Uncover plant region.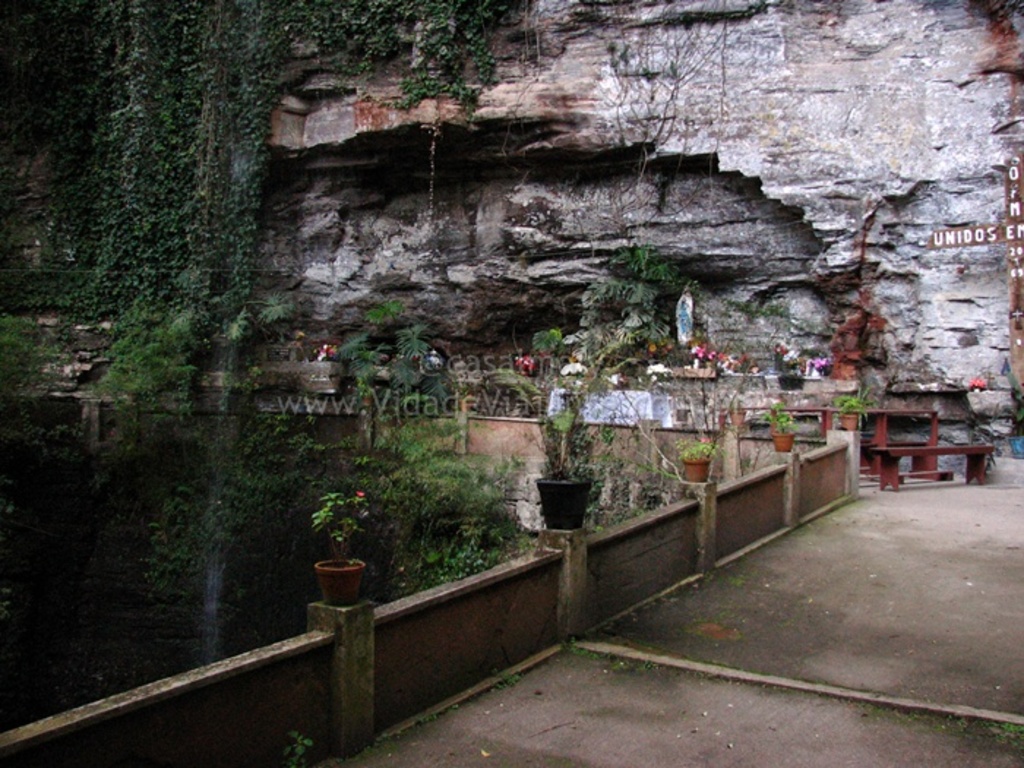
Uncovered: box(312, 492, 370, 569).
